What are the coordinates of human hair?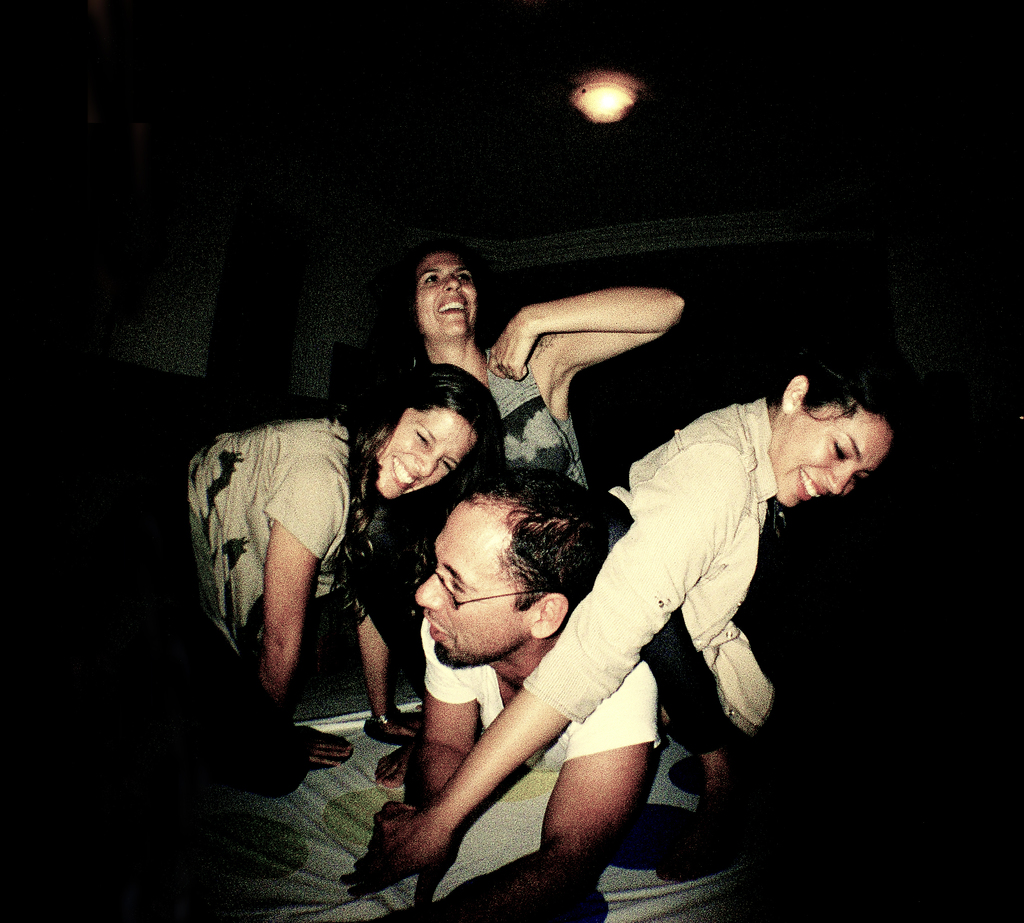
left=455, top=466, right=612, bottom=612.
